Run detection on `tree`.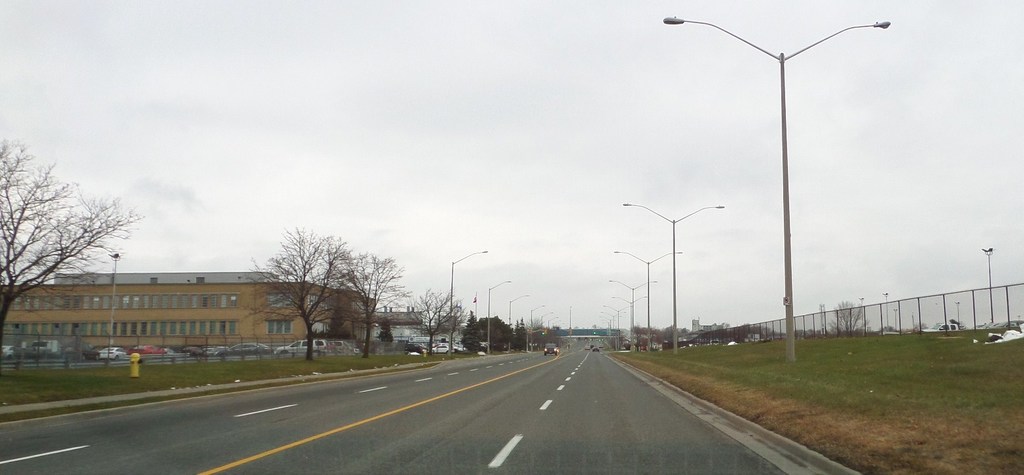
Result: [451,313,515,354].
